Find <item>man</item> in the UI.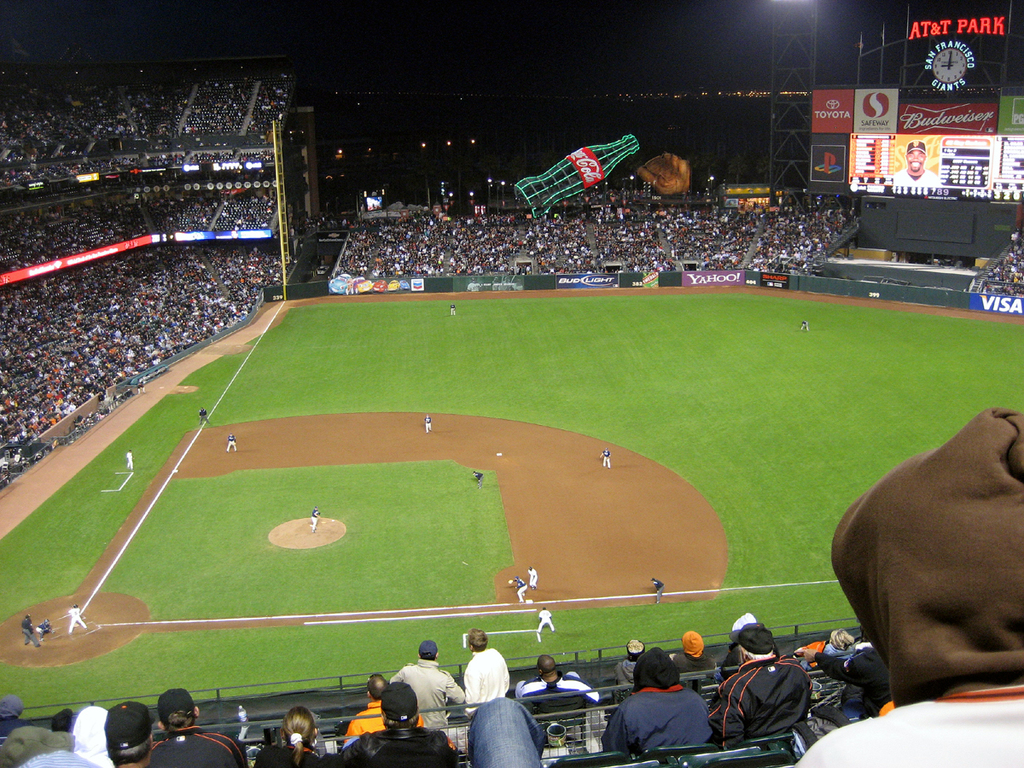
UI element at x1=147 y1=688 x2=250 y2=767.
